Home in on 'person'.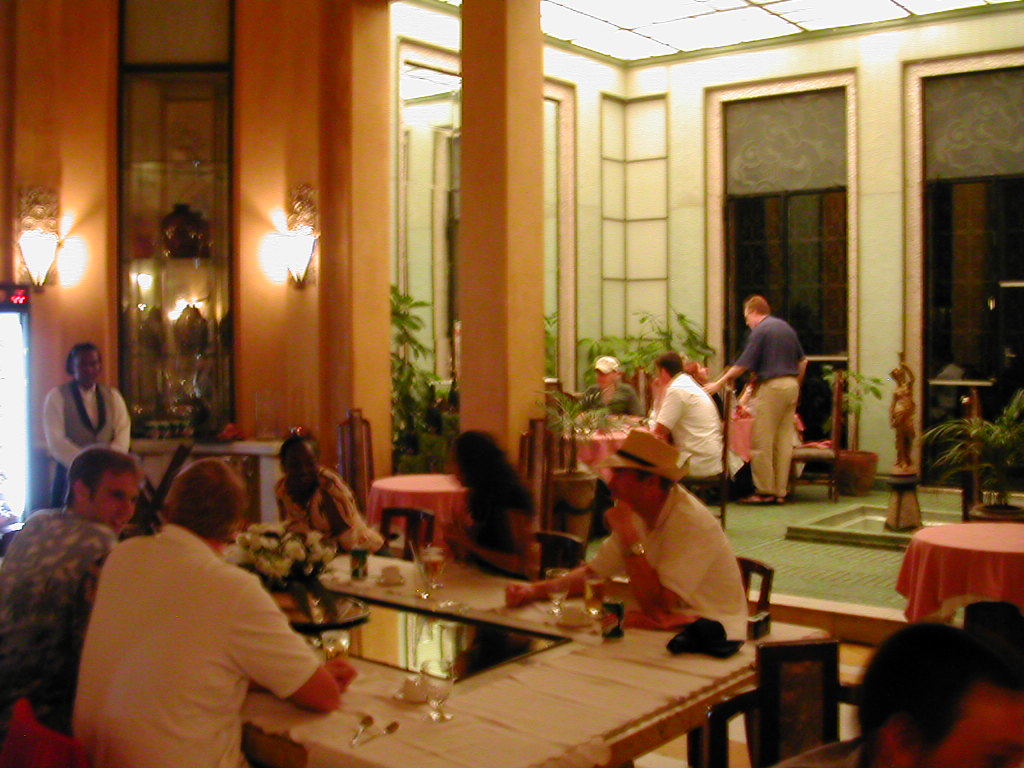
Homed in at [779, 599, 1023, 767].
